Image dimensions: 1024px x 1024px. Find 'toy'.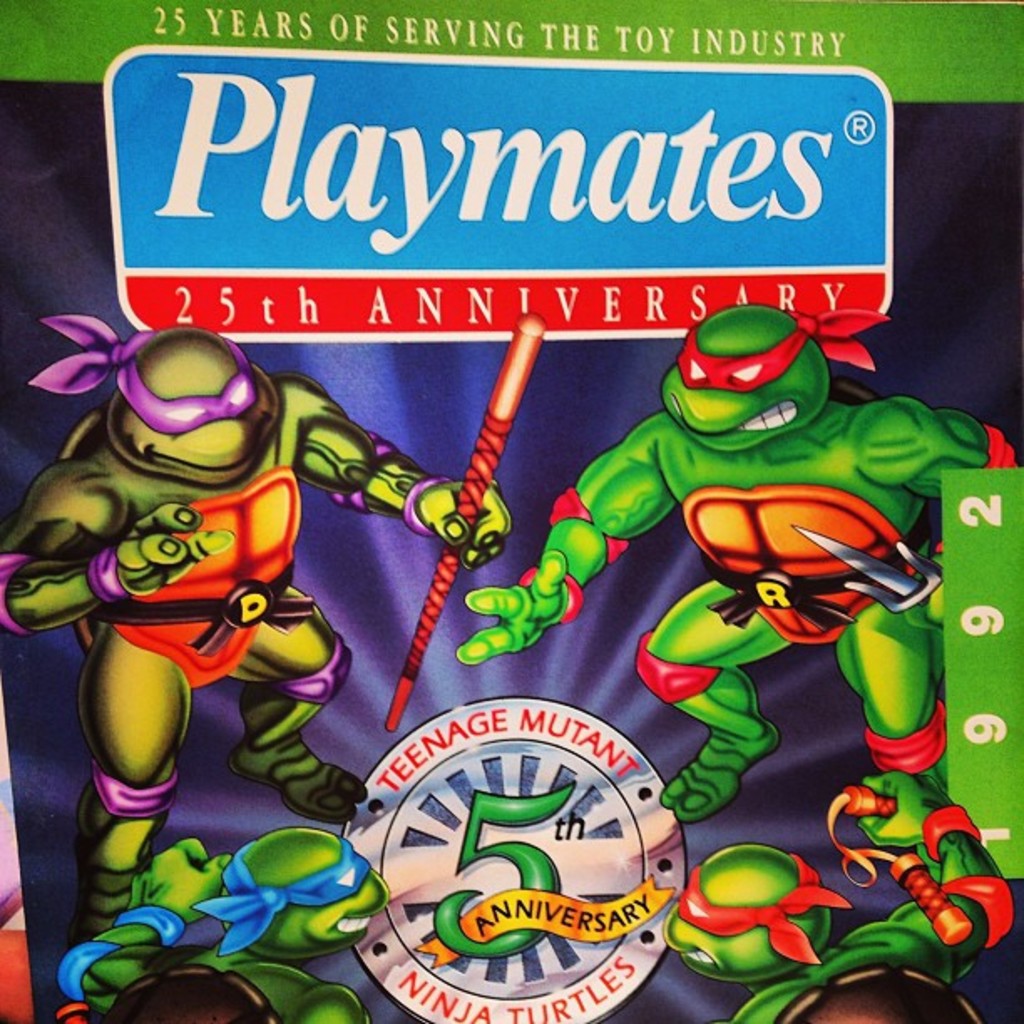
462 300 1022 843.
